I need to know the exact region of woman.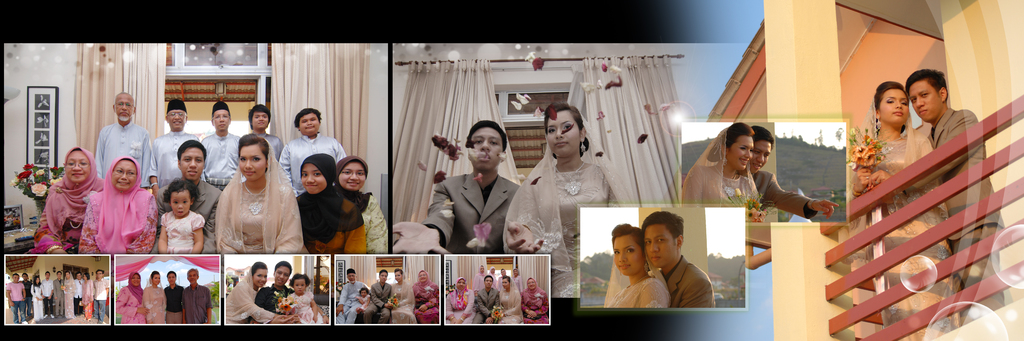
Region: bbox=(605, 220, 674, 312).
